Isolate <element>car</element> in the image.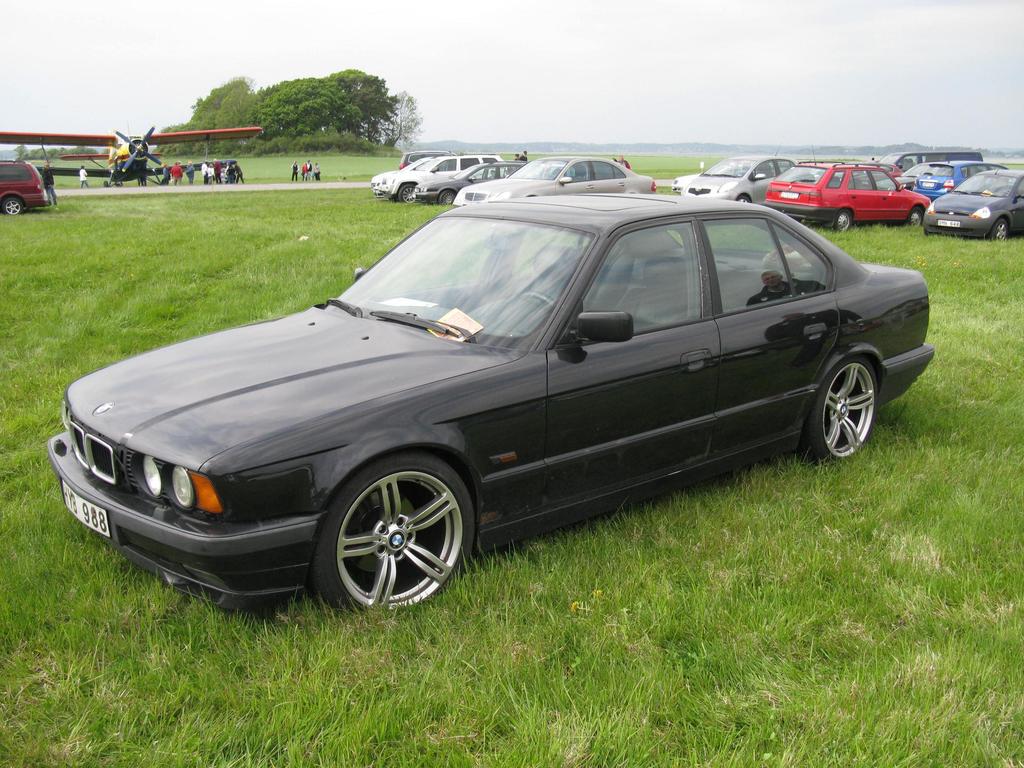
Isolated region: (x1=0, y1=159, x2=44, y2=212).
